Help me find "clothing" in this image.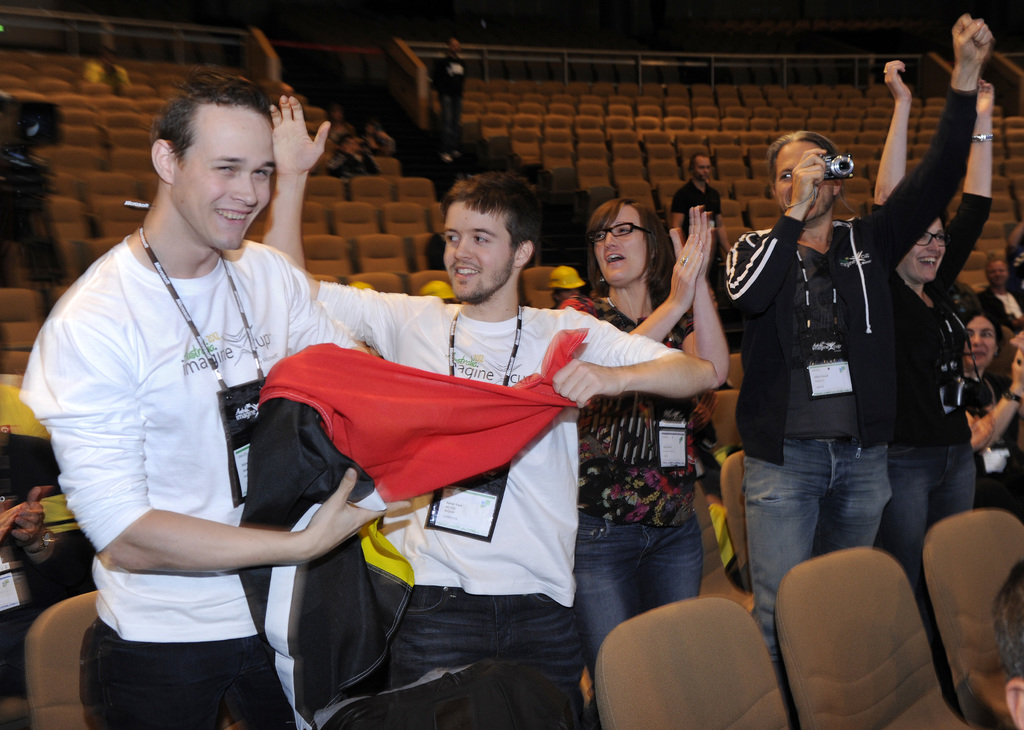
Found it: Rect(42, 159, 356, 720).
